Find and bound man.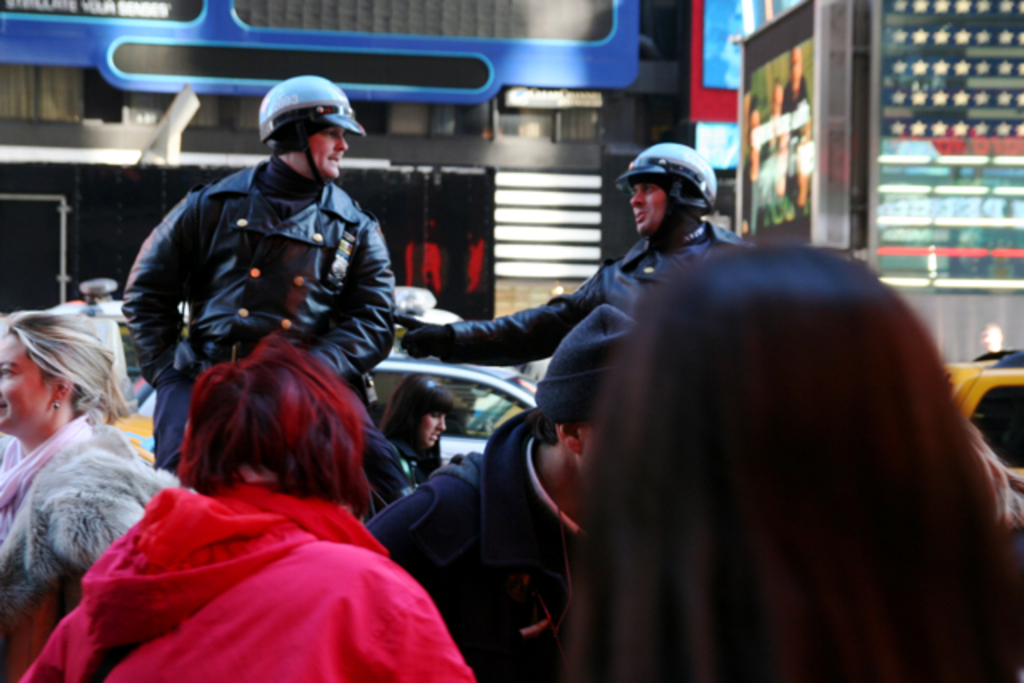
Bound: [x1=362, y1=306, x2=640, y2=681].
